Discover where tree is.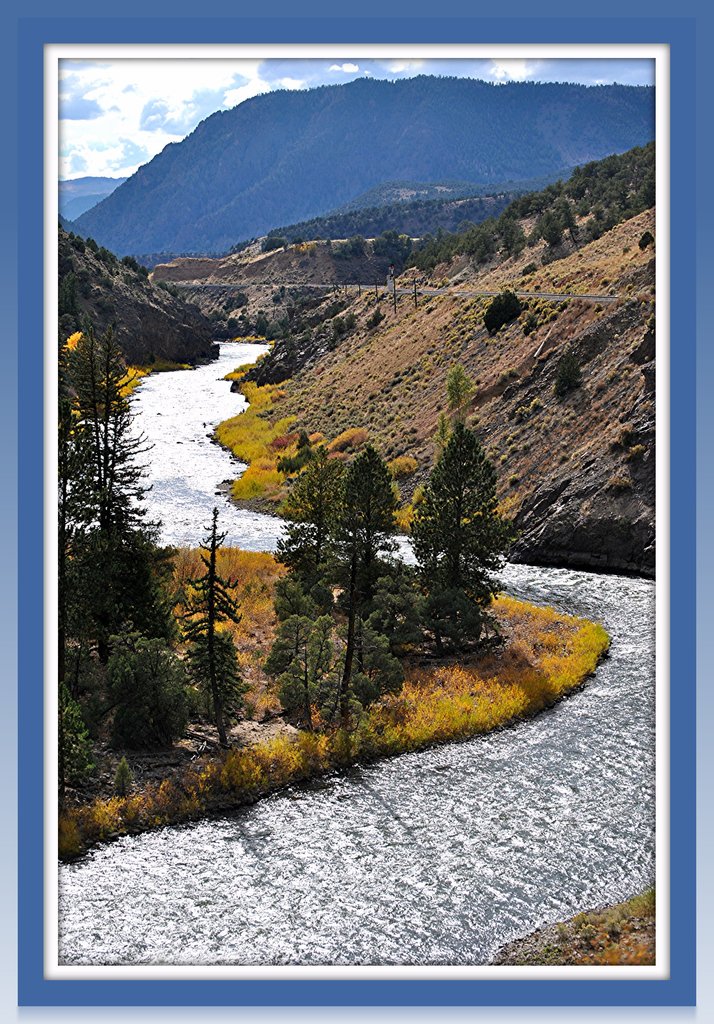
Discovered at <bbox>272, 431, 337, 726</bbox>.
